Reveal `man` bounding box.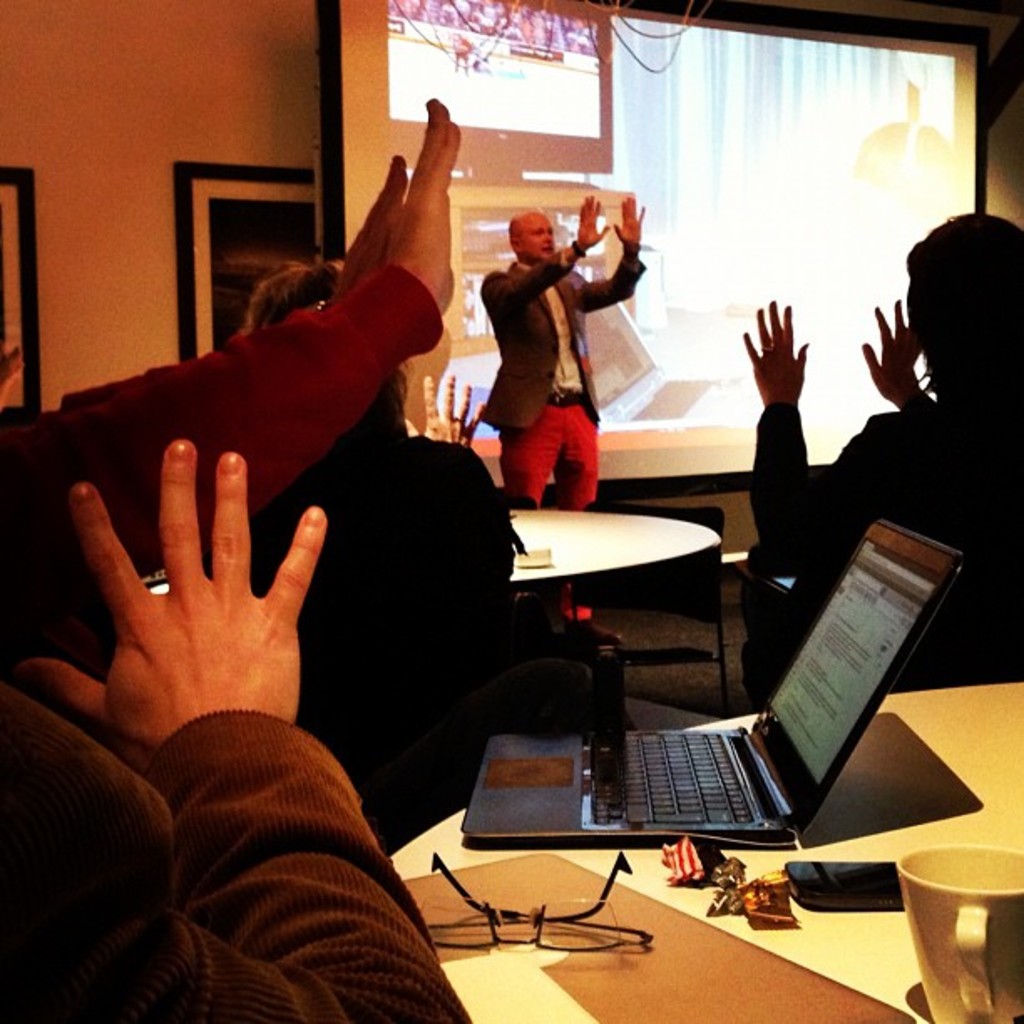
Revealed: 458/186/629/509.
